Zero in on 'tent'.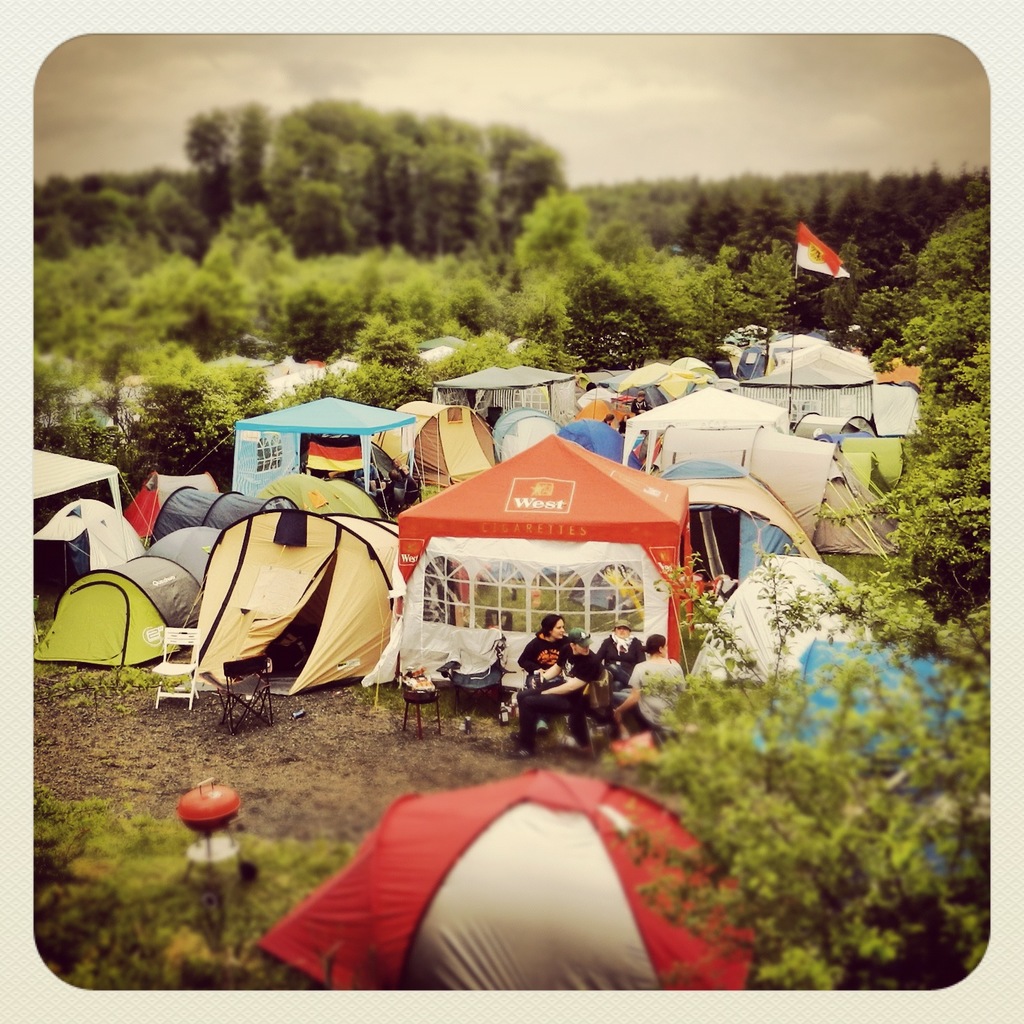
Zeroed in: <bbox>716, 426, 897, 598</bbox>.
